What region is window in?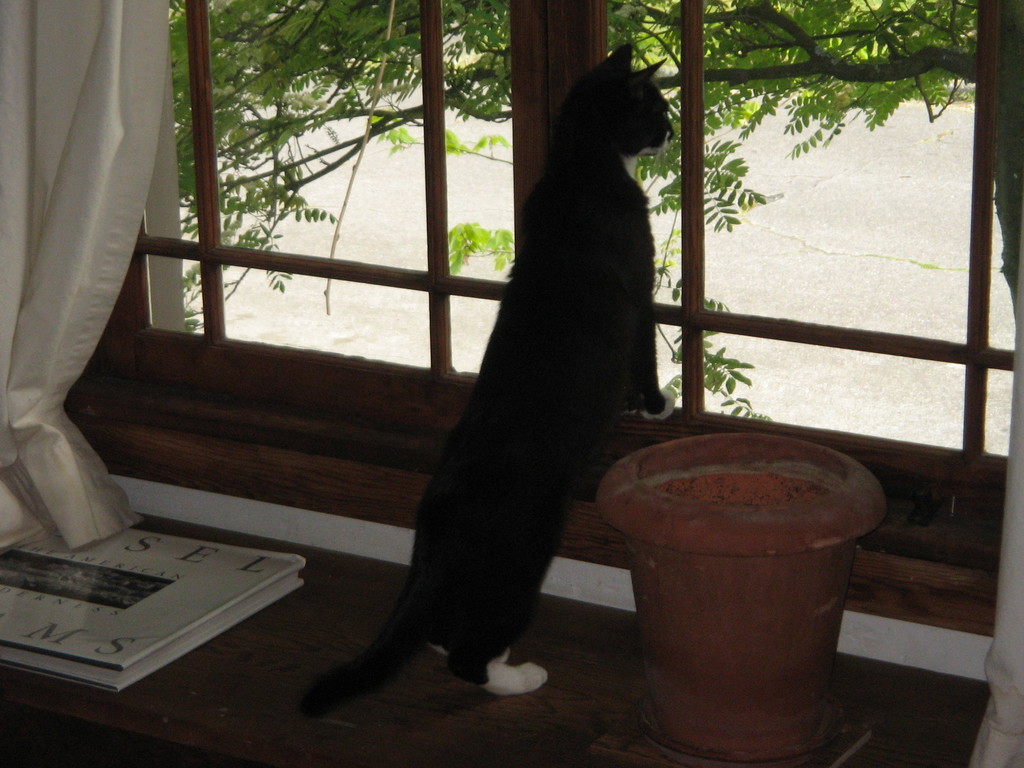
pyautogui.locateOnScreen(75, 1, 1020, 595).
